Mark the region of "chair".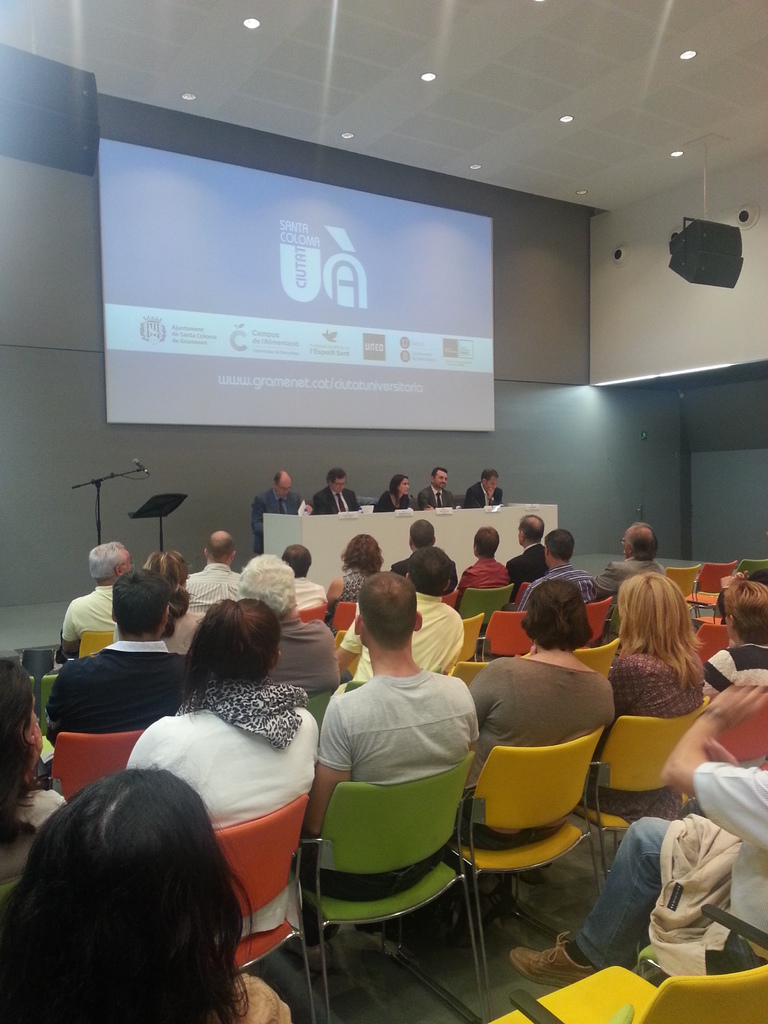
Region: box=[443, 652, 534, 693].
